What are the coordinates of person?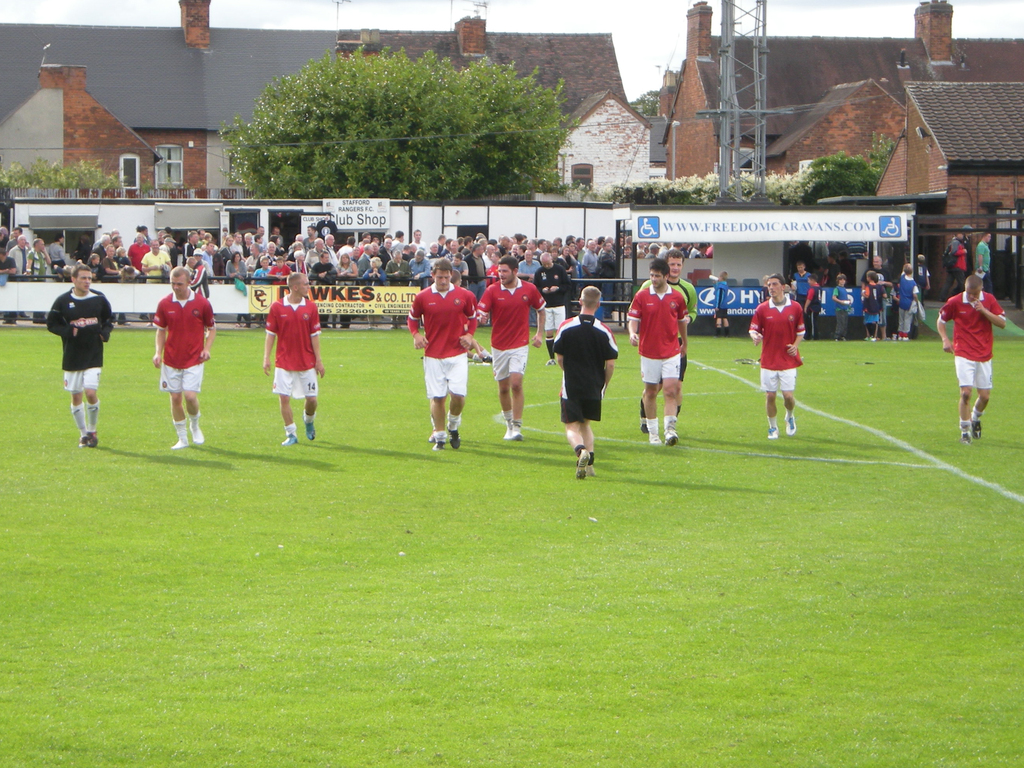
[975,233,991,293].
